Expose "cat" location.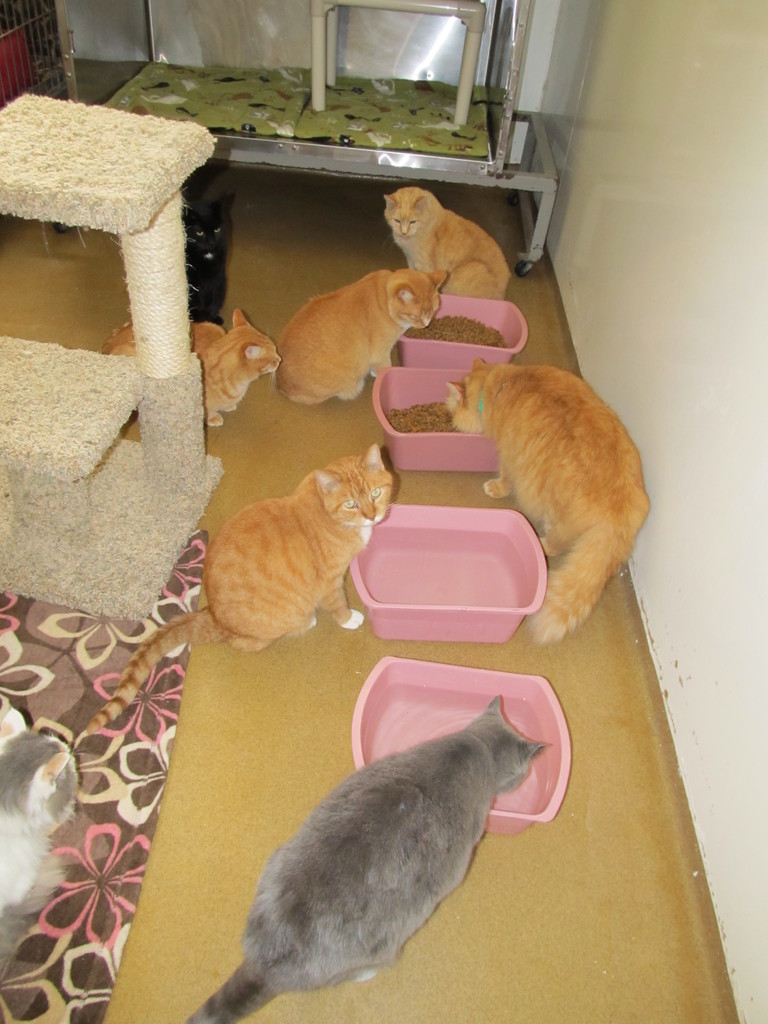
Exposed at (left=180, top=697, right=548, bottom=1023).
